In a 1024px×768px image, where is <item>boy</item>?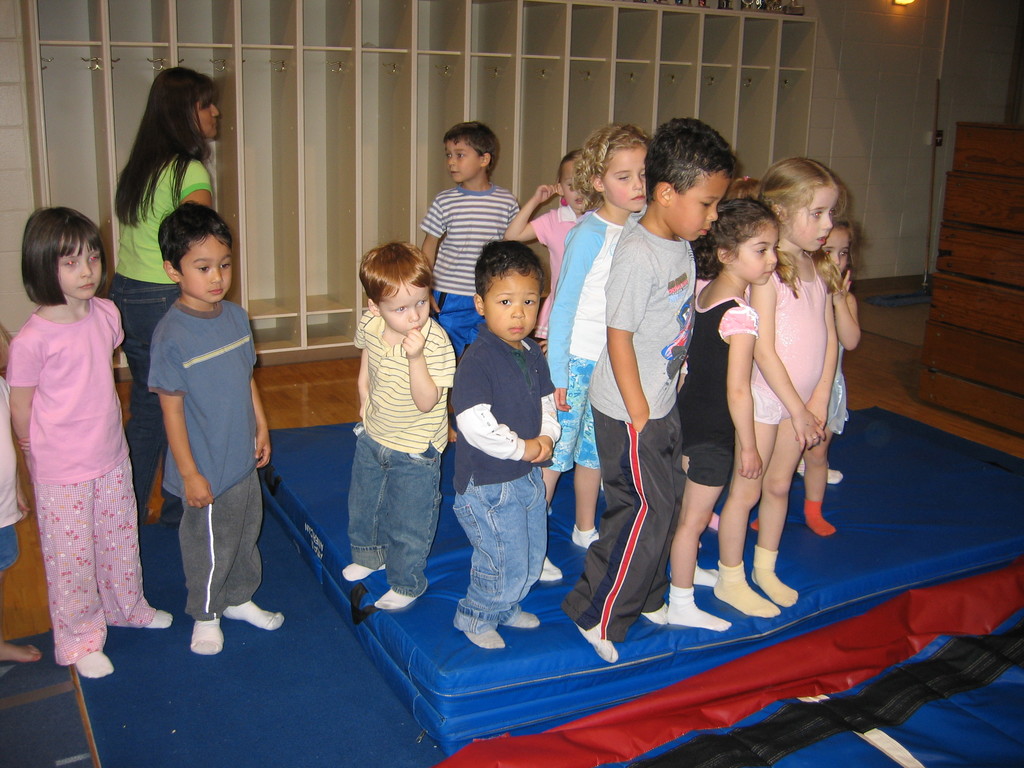
{"left": 438, "top": 239, "right": 561, "bottom": 652}.
